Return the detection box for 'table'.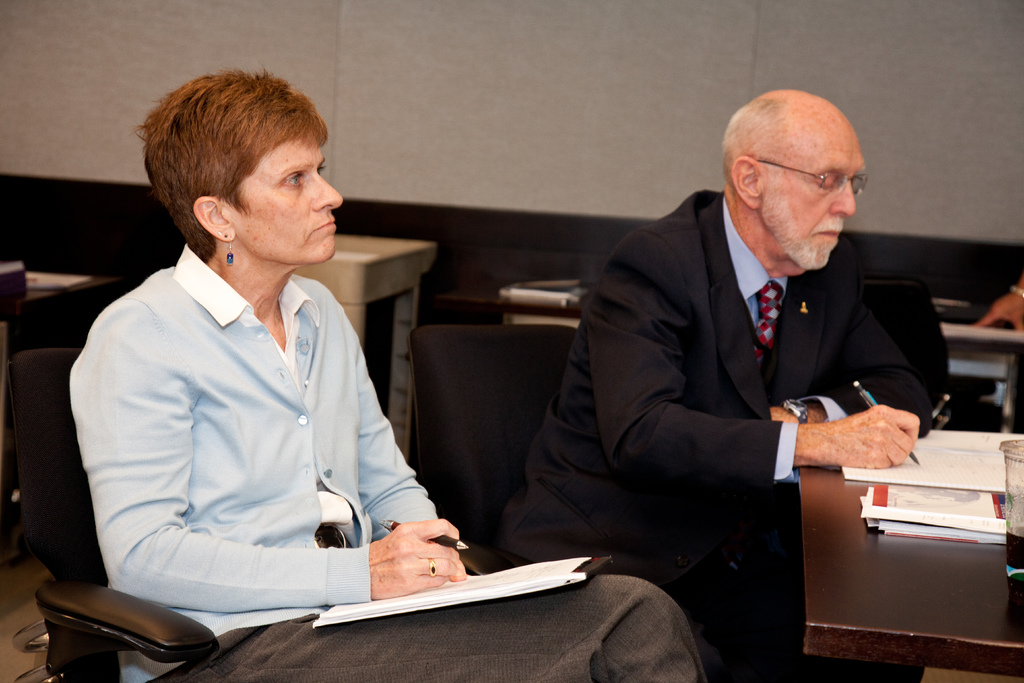
<box>0,263,117,506</box>.
